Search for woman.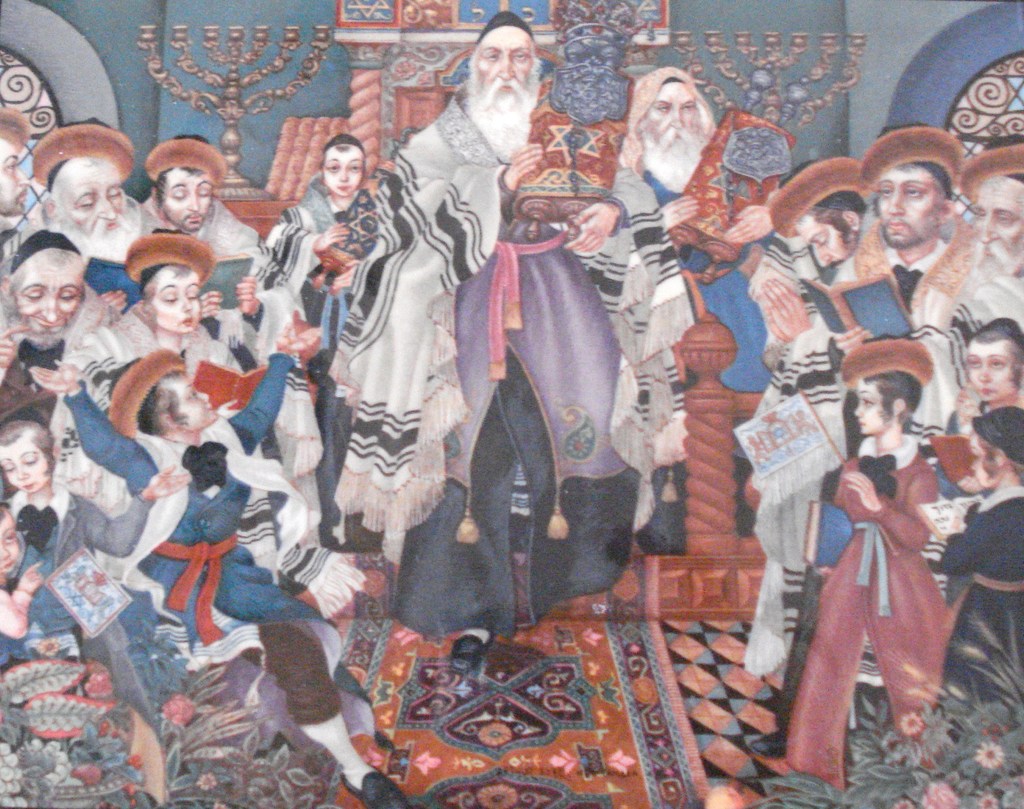
Found at 267, 130, 369, 282.
